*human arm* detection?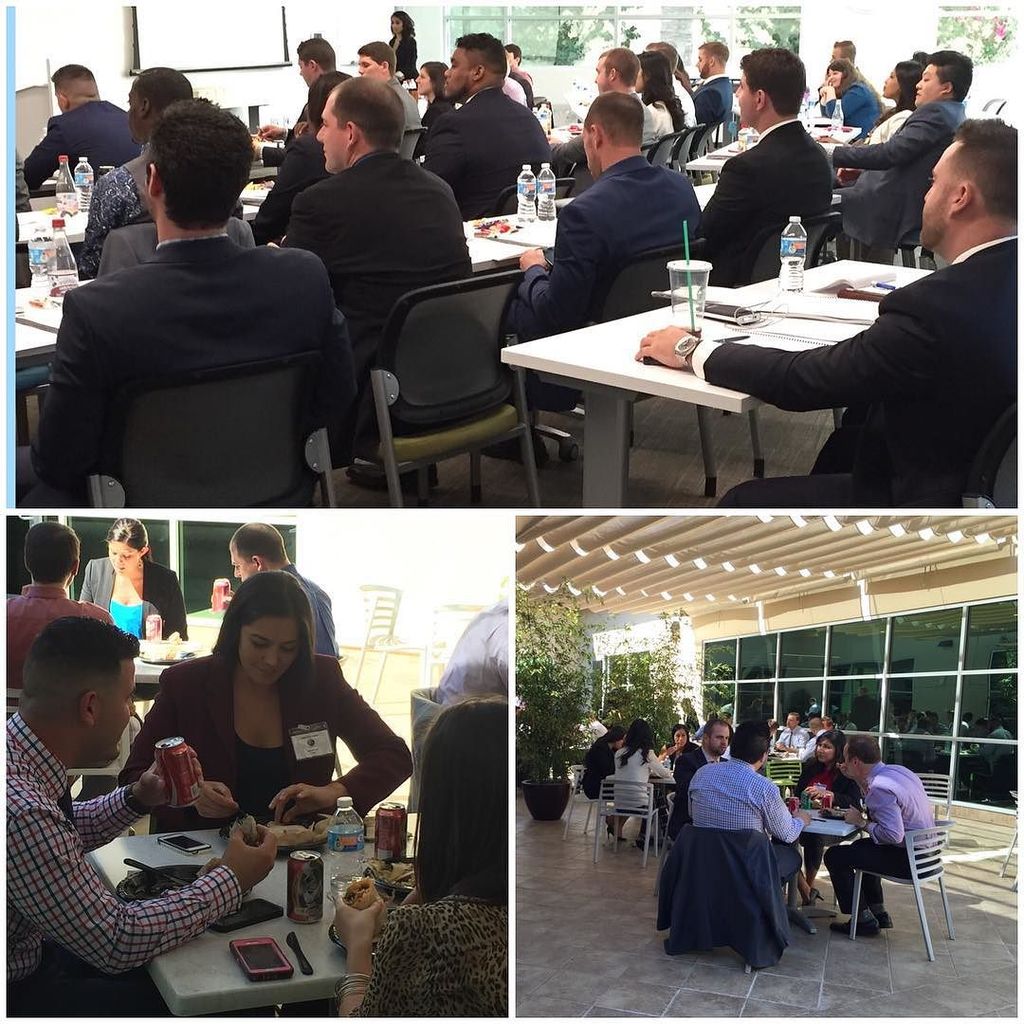
(x1=71, y1=739, x2=209, y2=855)
